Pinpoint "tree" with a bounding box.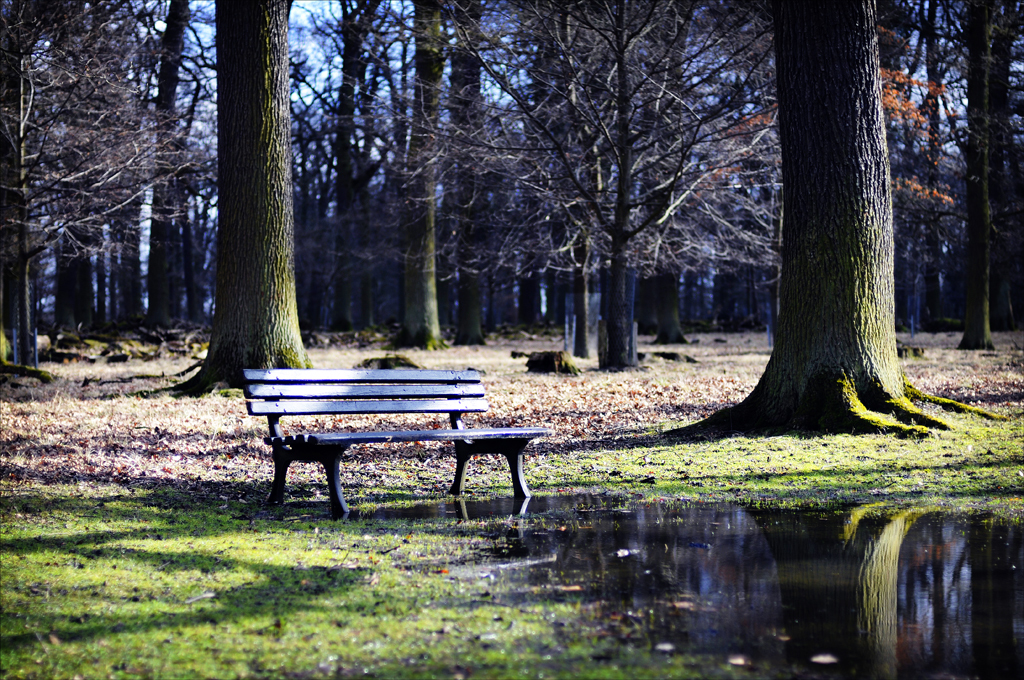
[670,0,984,445].
